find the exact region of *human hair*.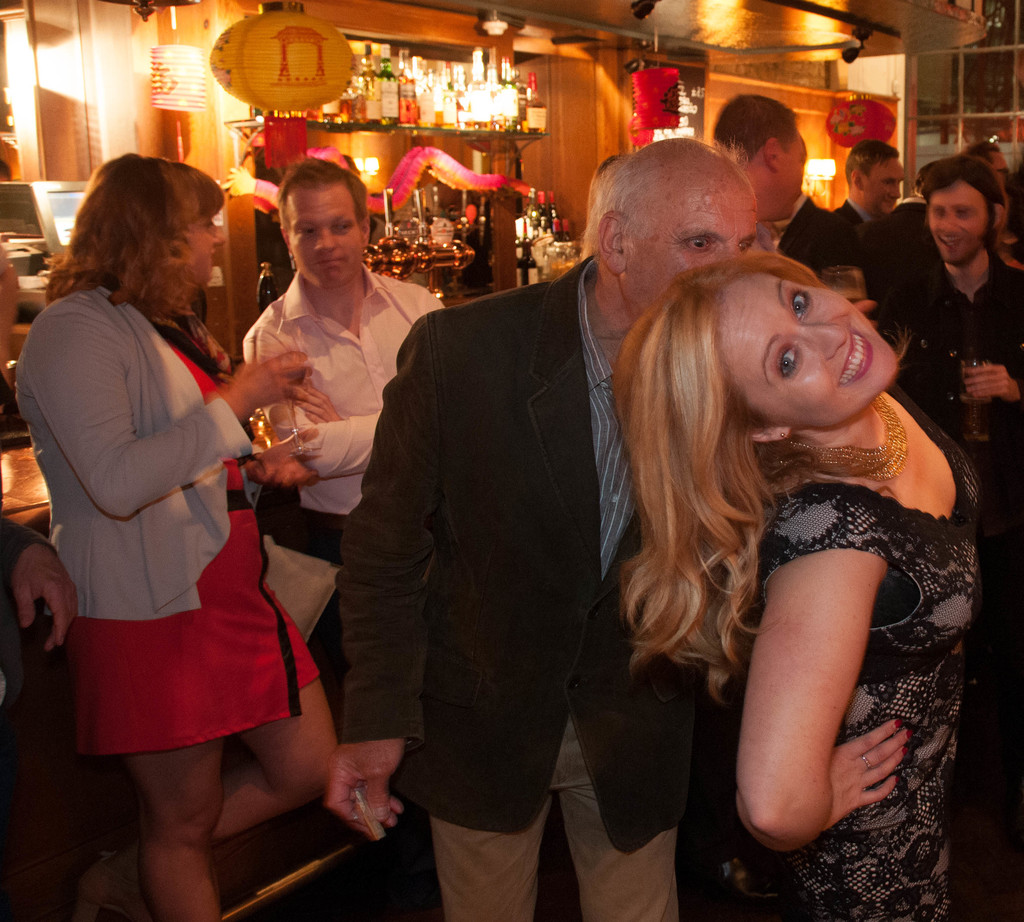
Exact region: bbox=[617, 253, 833, 706].
